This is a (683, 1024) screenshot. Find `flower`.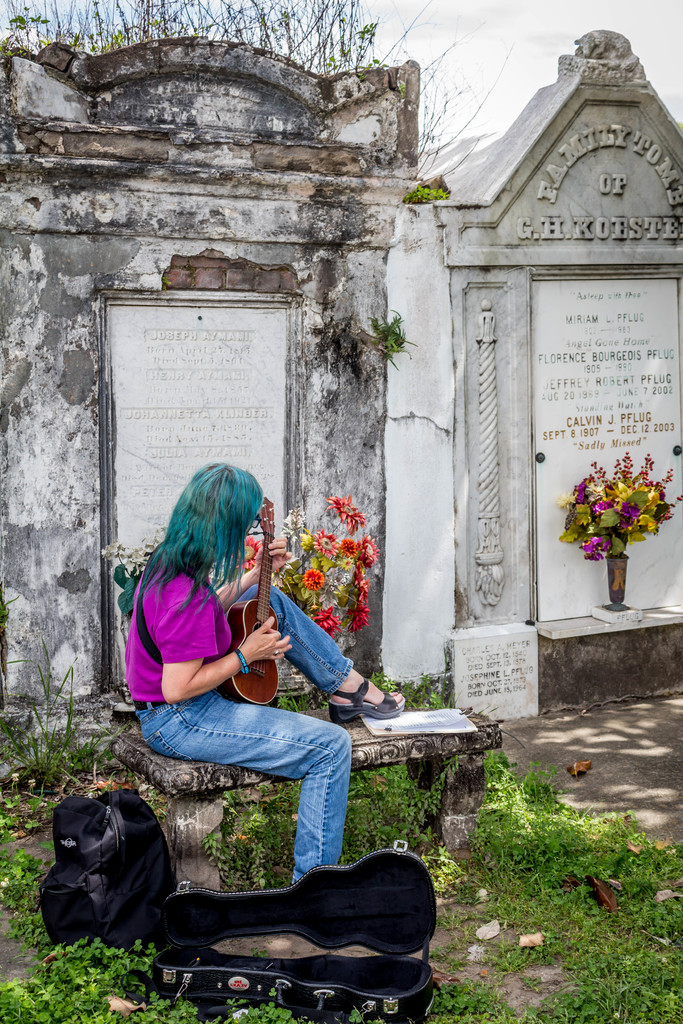
Bounding box: (312,598,342,638).
